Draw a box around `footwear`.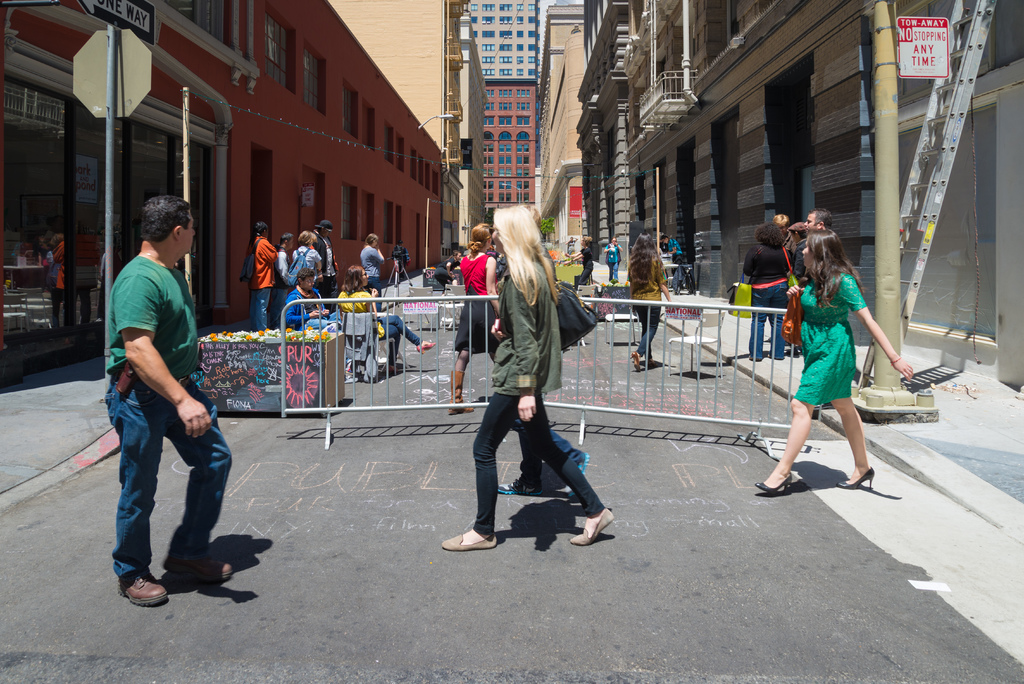
757, 472, 799, 494.
